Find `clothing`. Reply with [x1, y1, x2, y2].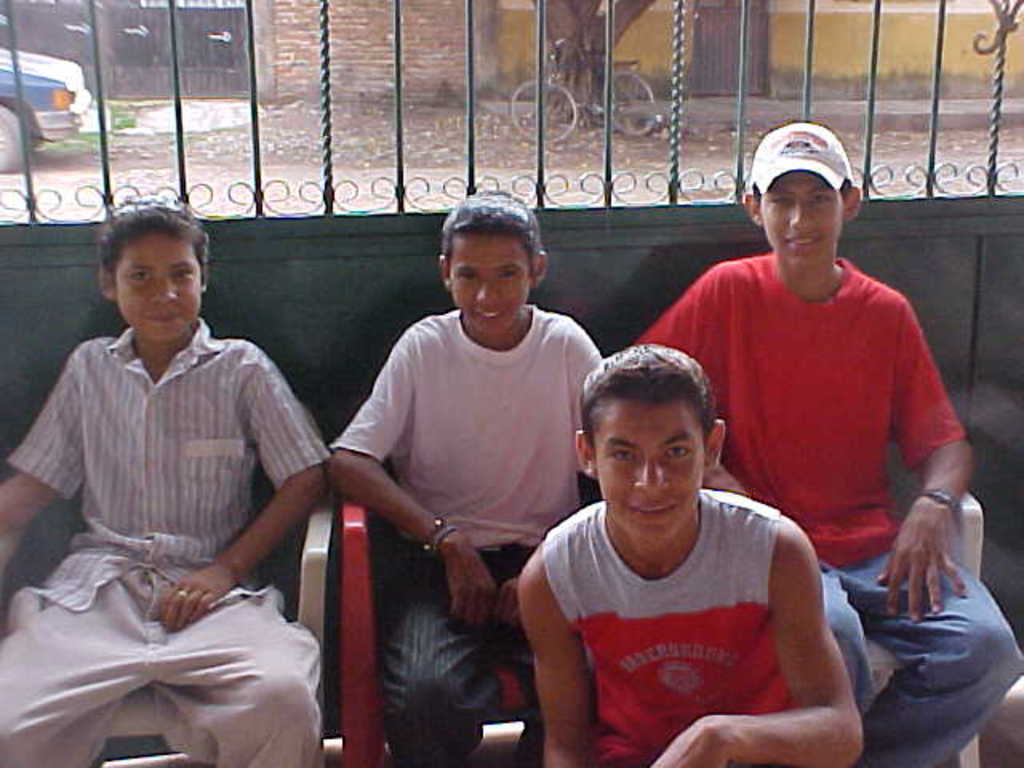
[0, 310, 330, 766].
